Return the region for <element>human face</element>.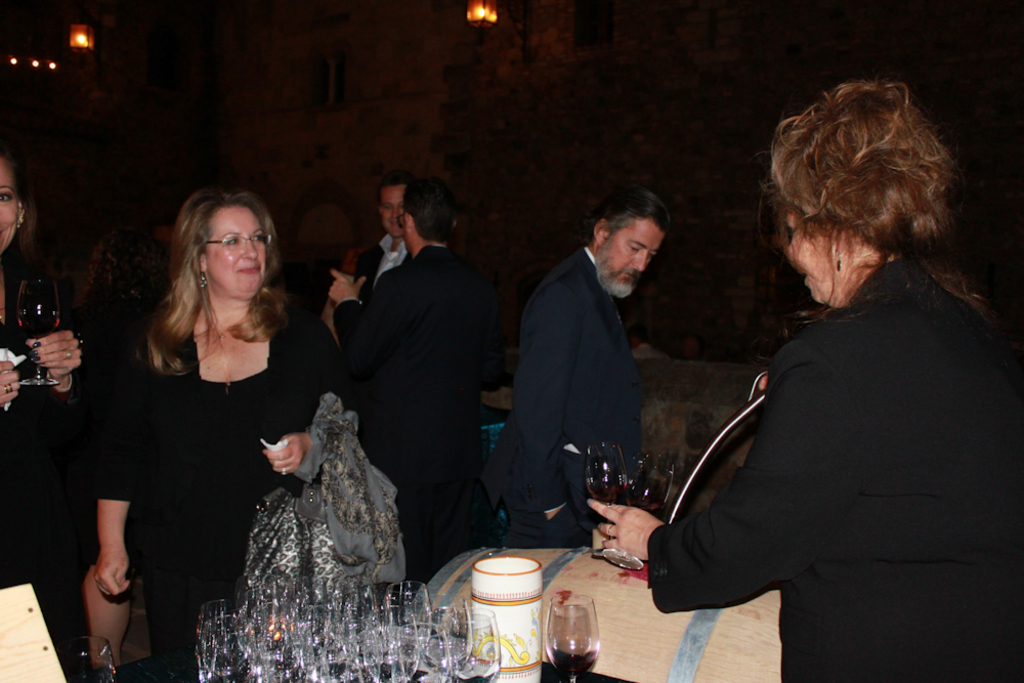
BBox(784, 205, 830, 308).
